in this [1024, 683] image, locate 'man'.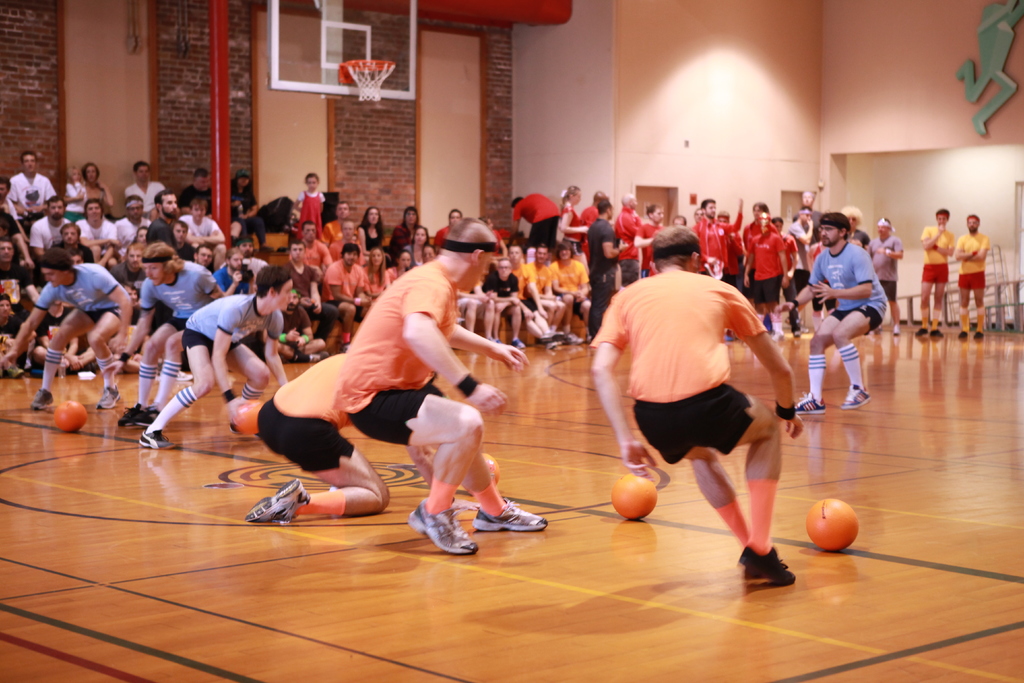
Bounding box: 340:223:551:560.
